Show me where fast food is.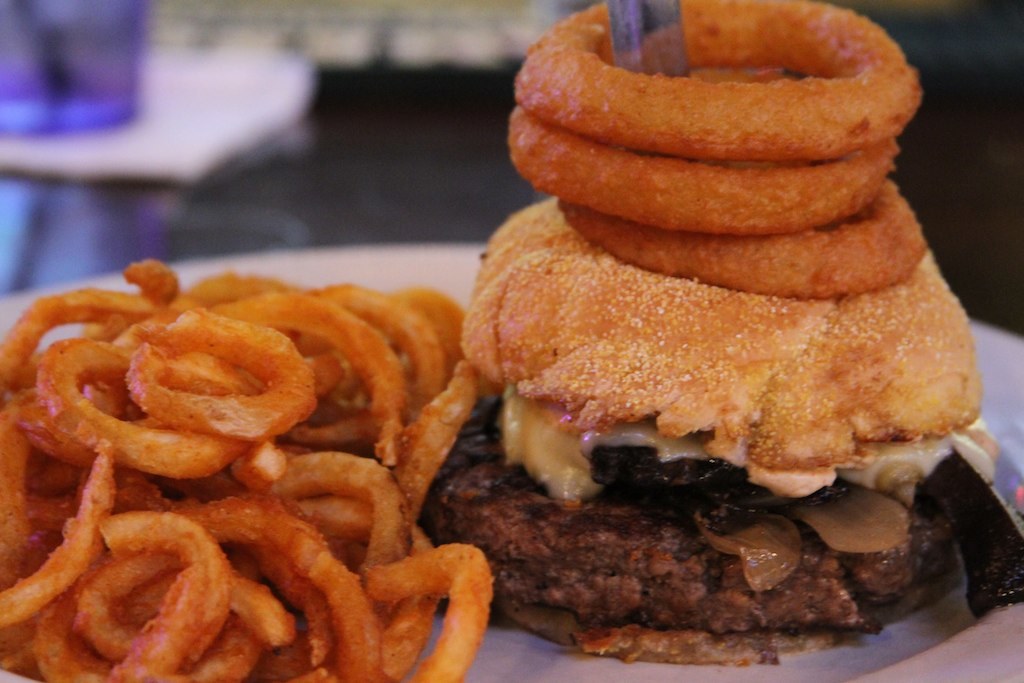
fast food is at <region>311, 284, 448, 392</region>.
